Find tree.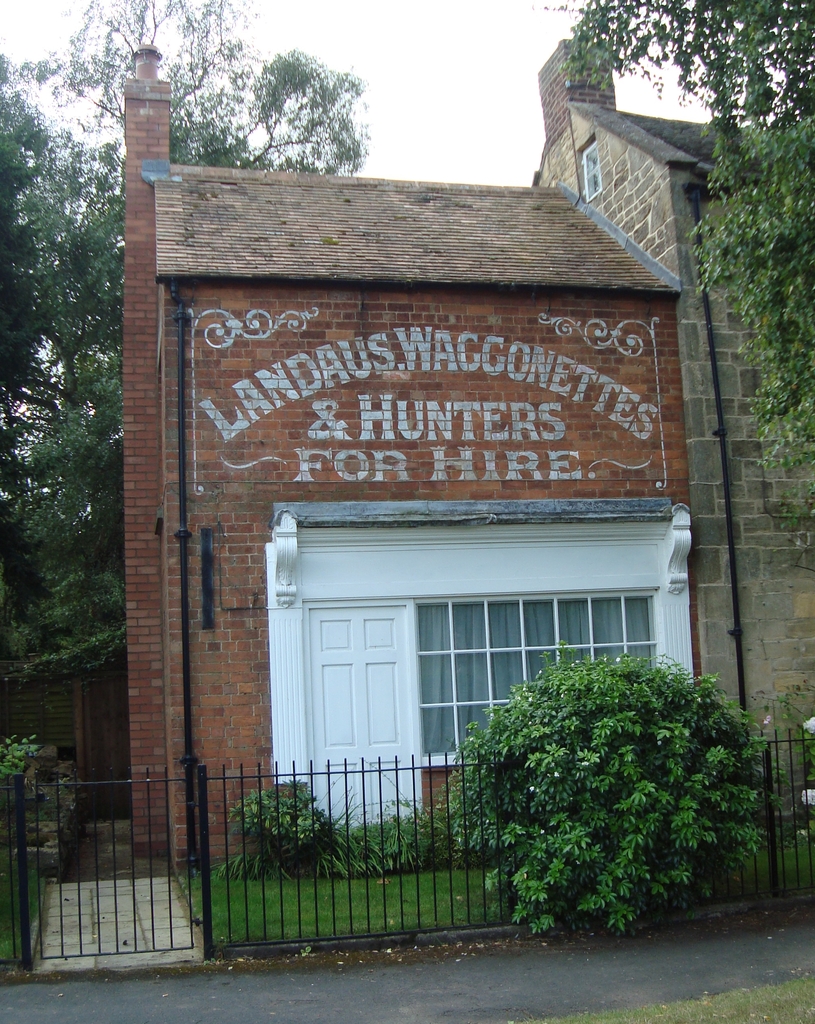
<box>0,57,56,400</box>.
